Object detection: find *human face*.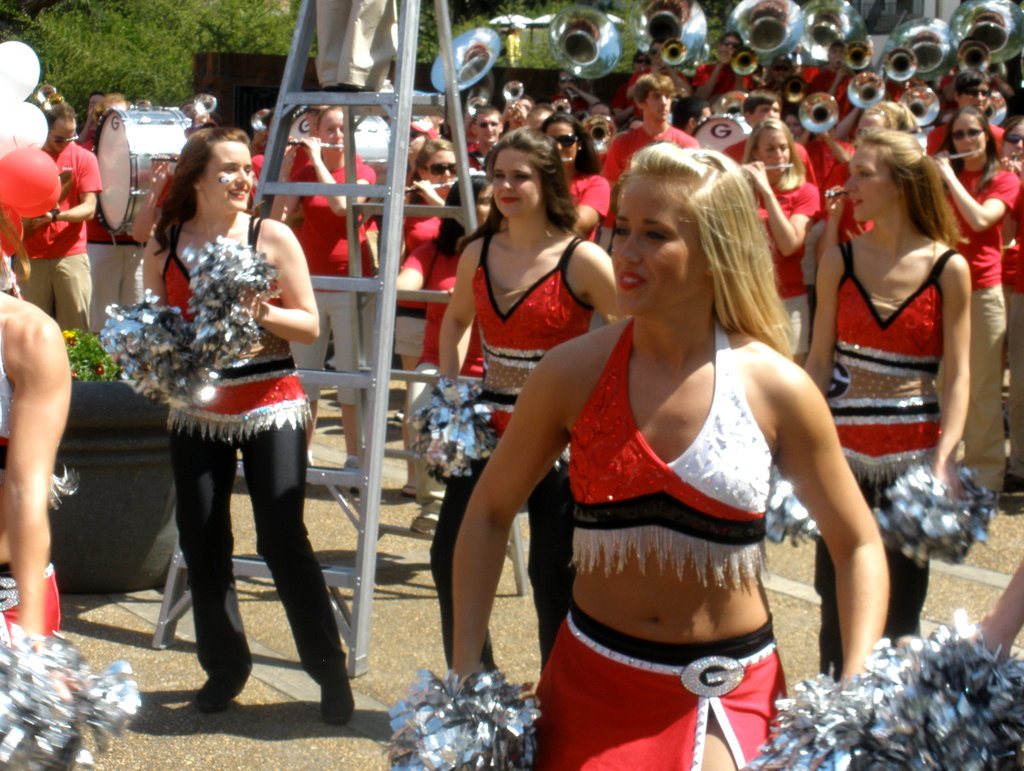
x1=491, y1=141, x2=540, y2=220.
